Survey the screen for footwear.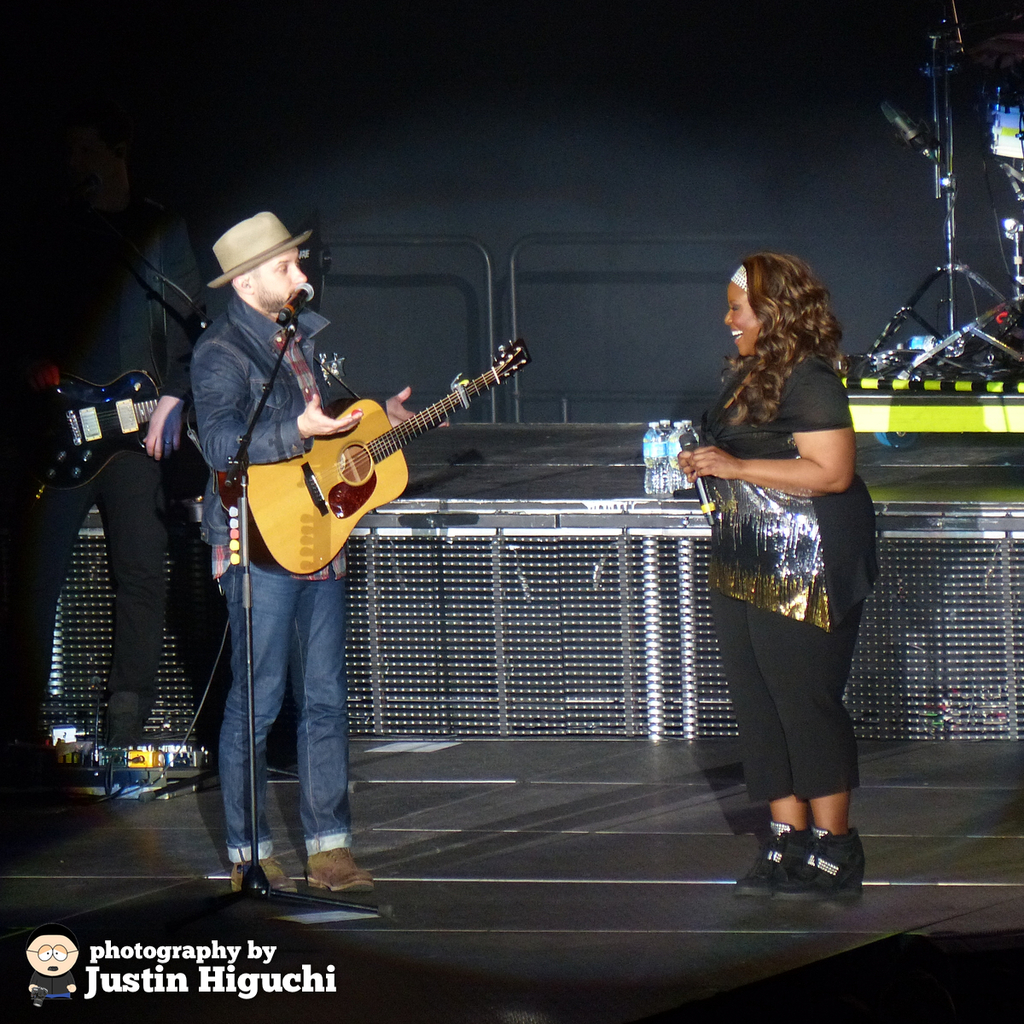
Survey found: [x1=304, y1=847, x2=378, y2=900].
